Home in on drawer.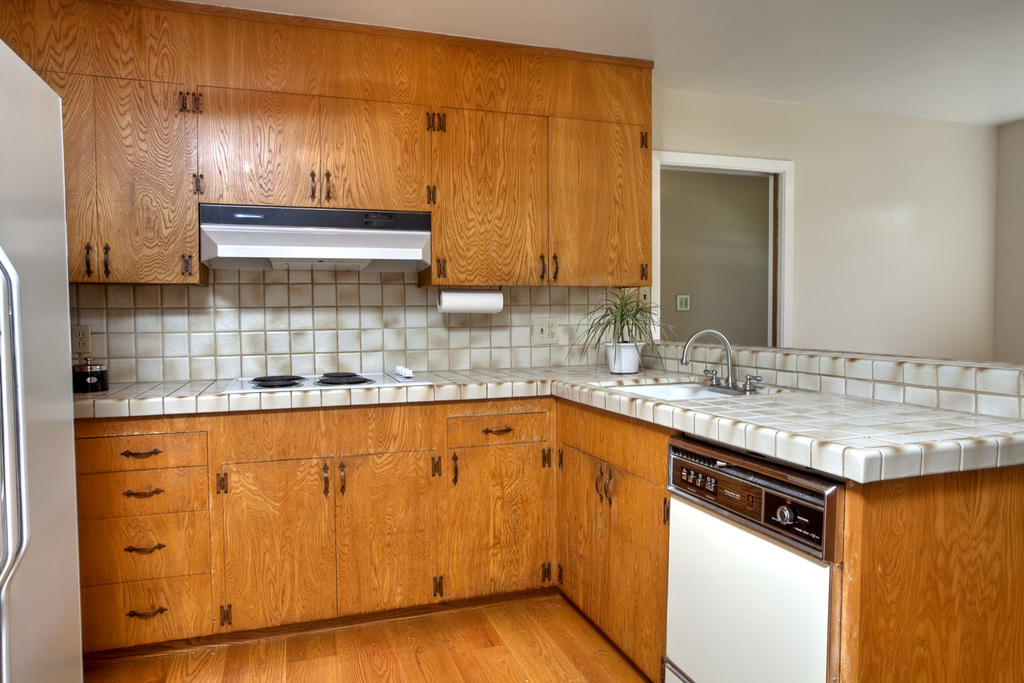
Homed in at 75, 431, 208, 474.
